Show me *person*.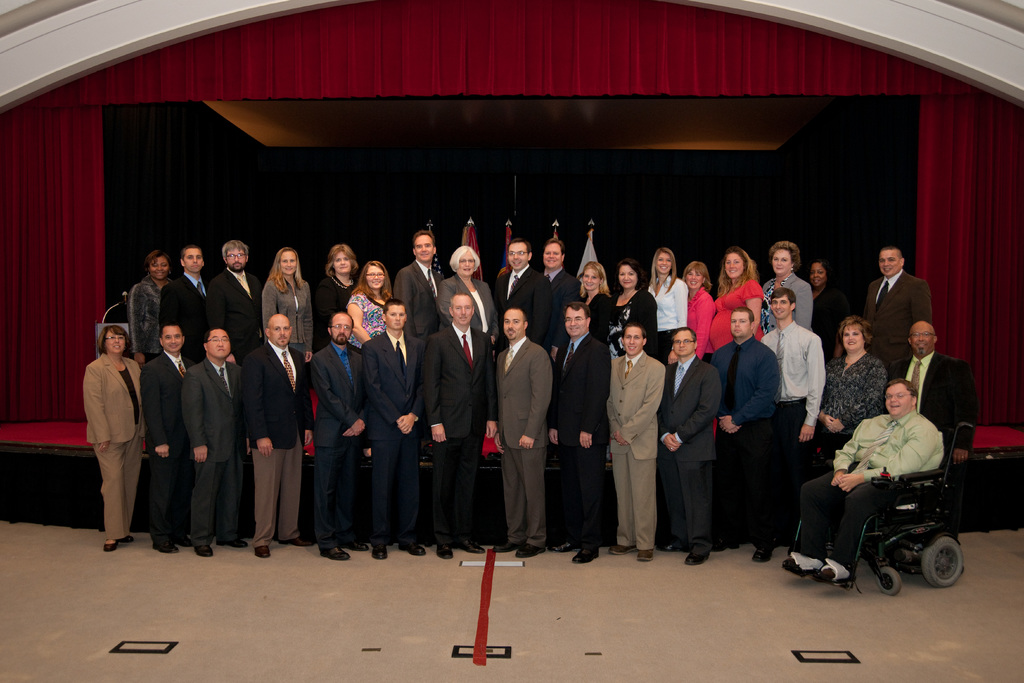
*person* is here: <box>757,232,817,334</box>.
